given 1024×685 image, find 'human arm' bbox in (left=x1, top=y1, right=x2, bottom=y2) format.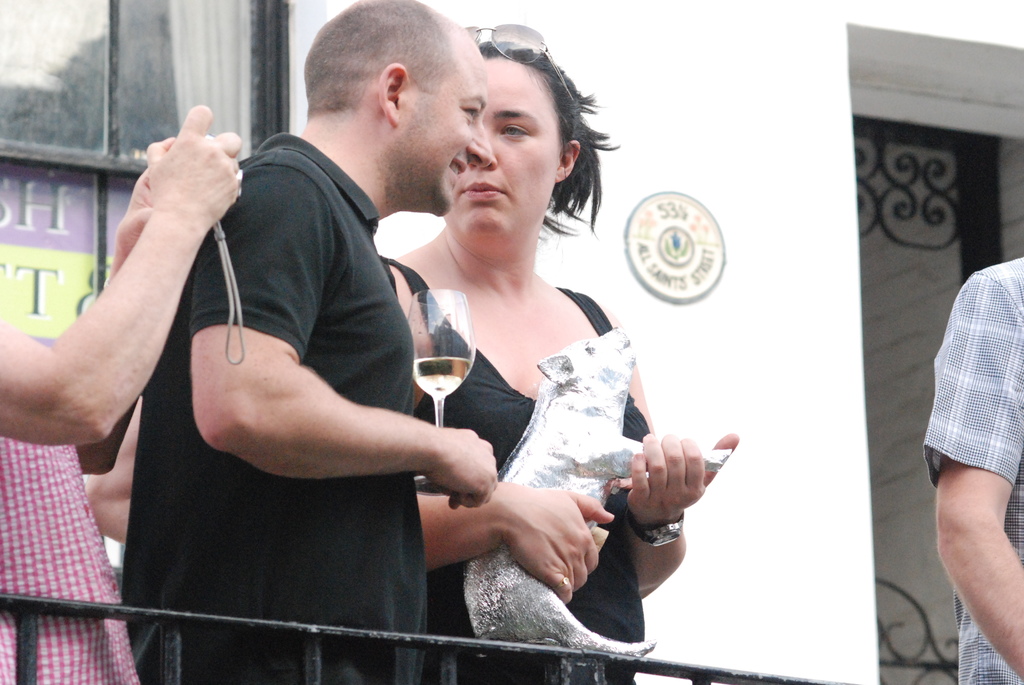
(left=74, top=164, right=146, bottom=472).
